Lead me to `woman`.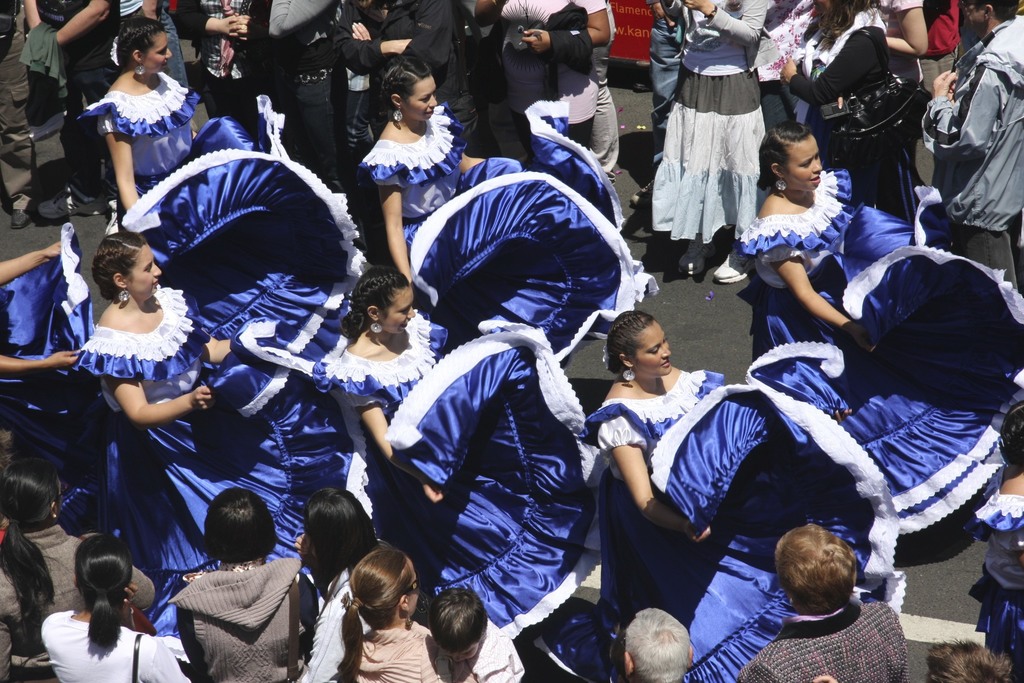
Lead to [294,480,385,682].
